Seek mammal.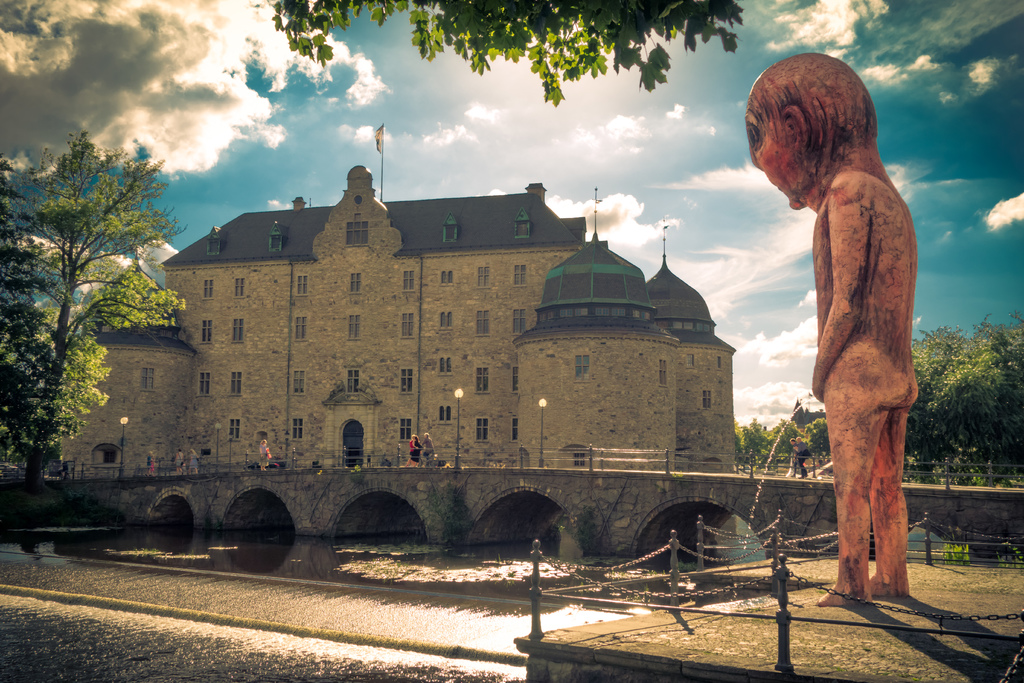
409 435 414 466.
